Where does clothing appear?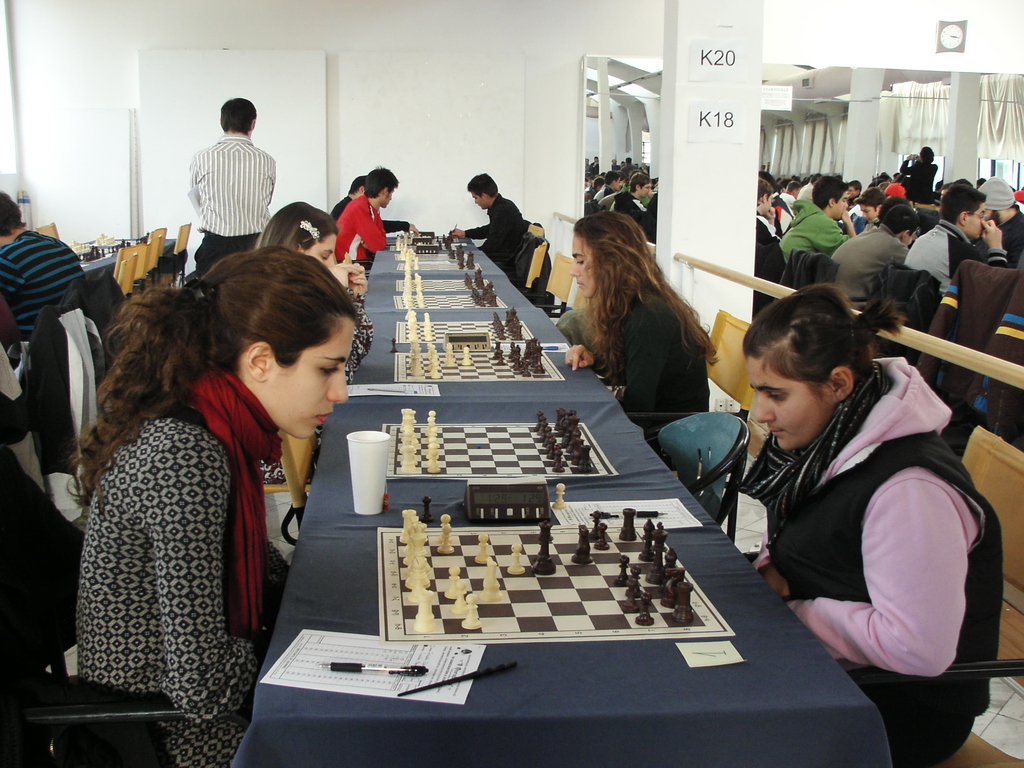
Appears at <box>187,129,276,264</box>.
